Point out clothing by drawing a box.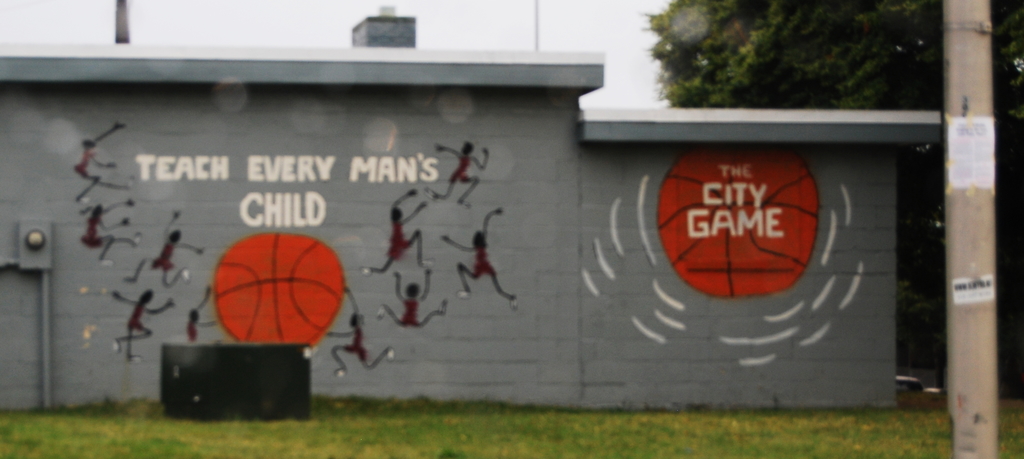
detection(74, 134, 109, 175).
